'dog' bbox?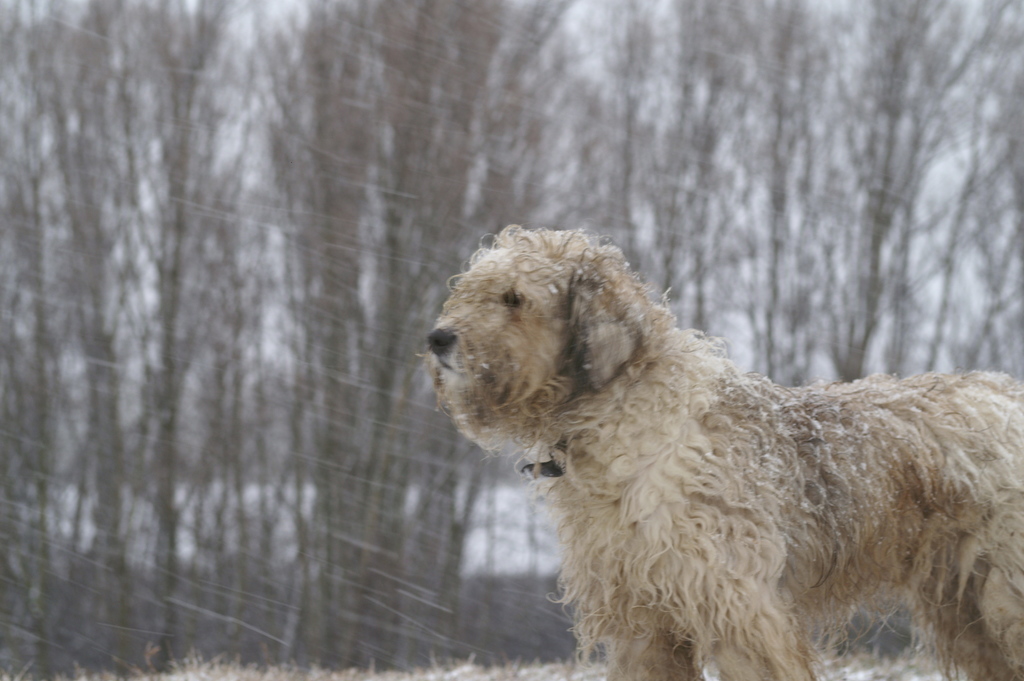
x1=420, y1=222, x2=1023, y2=680
